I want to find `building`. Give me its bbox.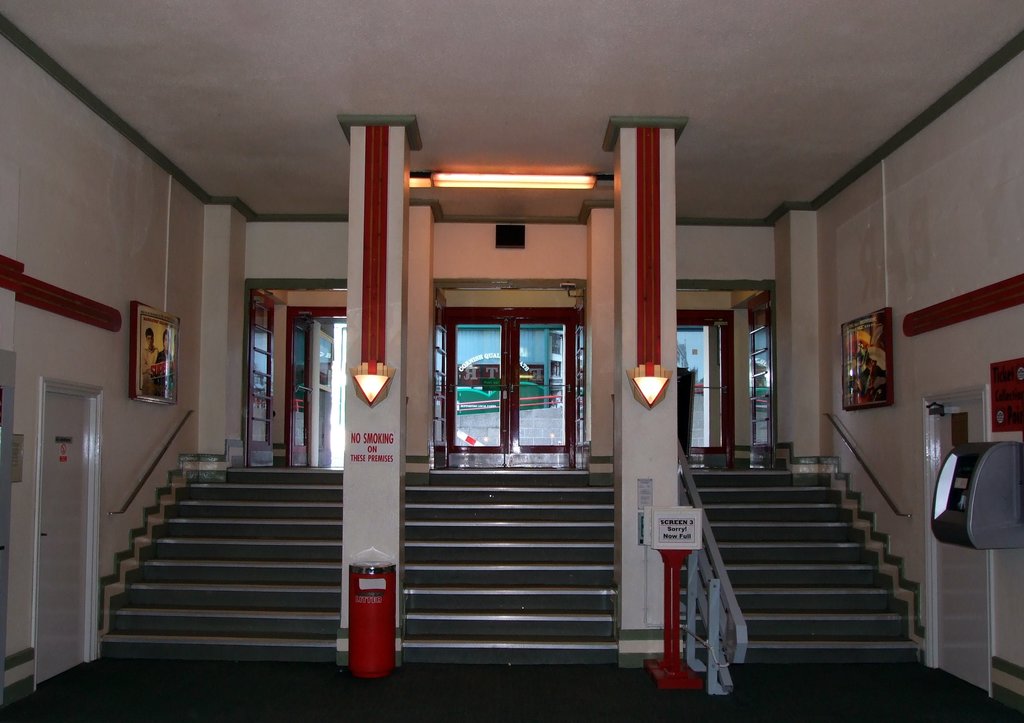
bbox(0, 0, 1023, 722).
